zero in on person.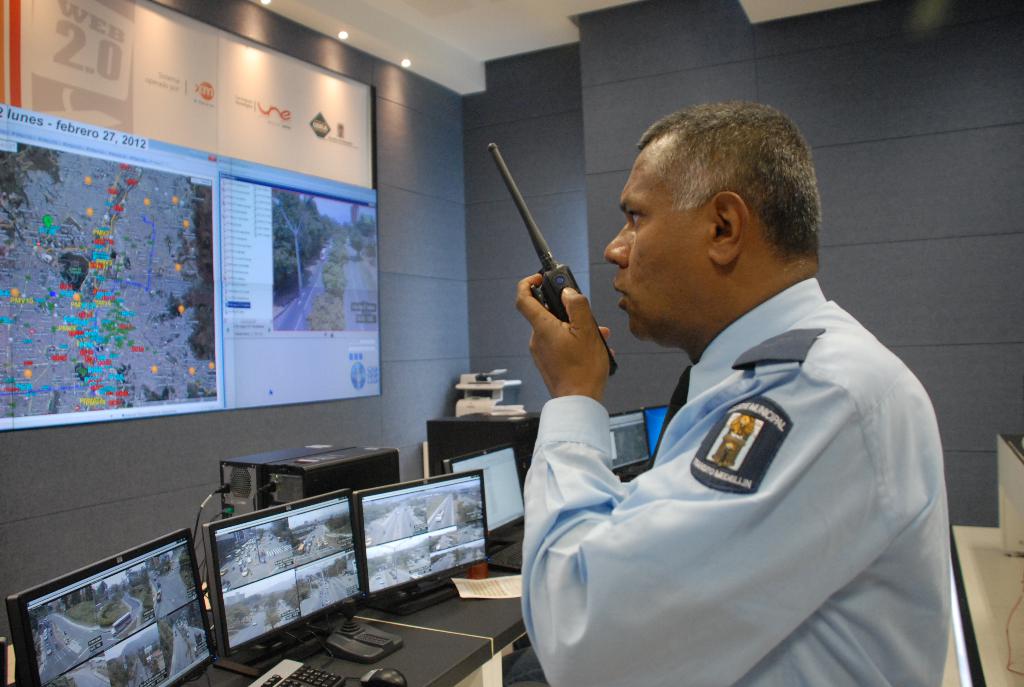
Zeroed in: <box>506,90,962,686</box>.
